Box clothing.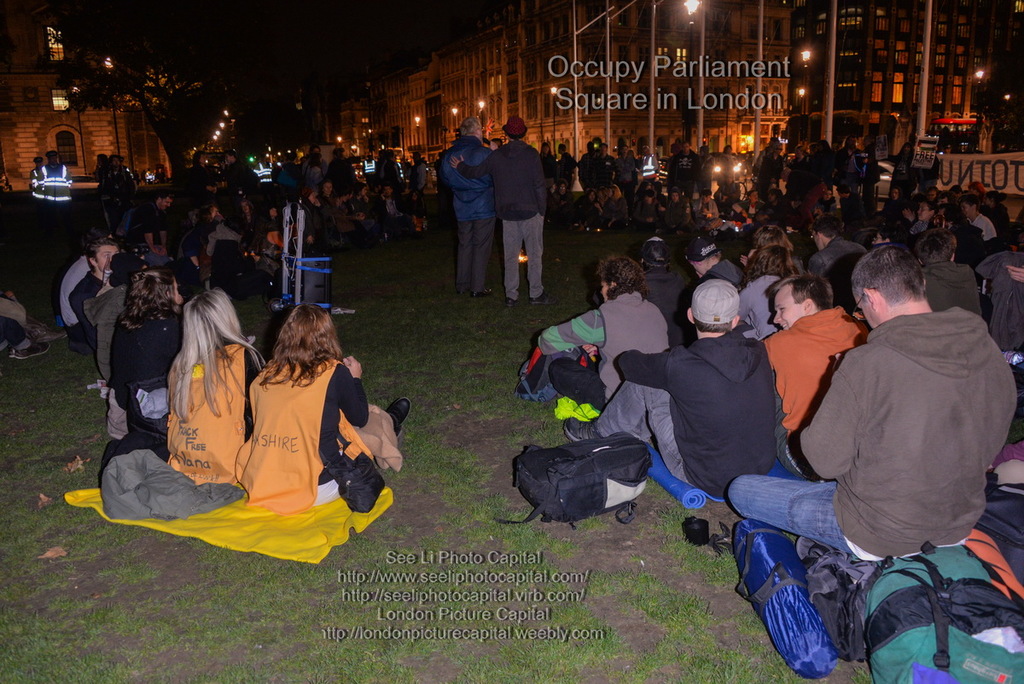
{"left": 922, "top": 258, "right": 983, "bottom": 316}.
